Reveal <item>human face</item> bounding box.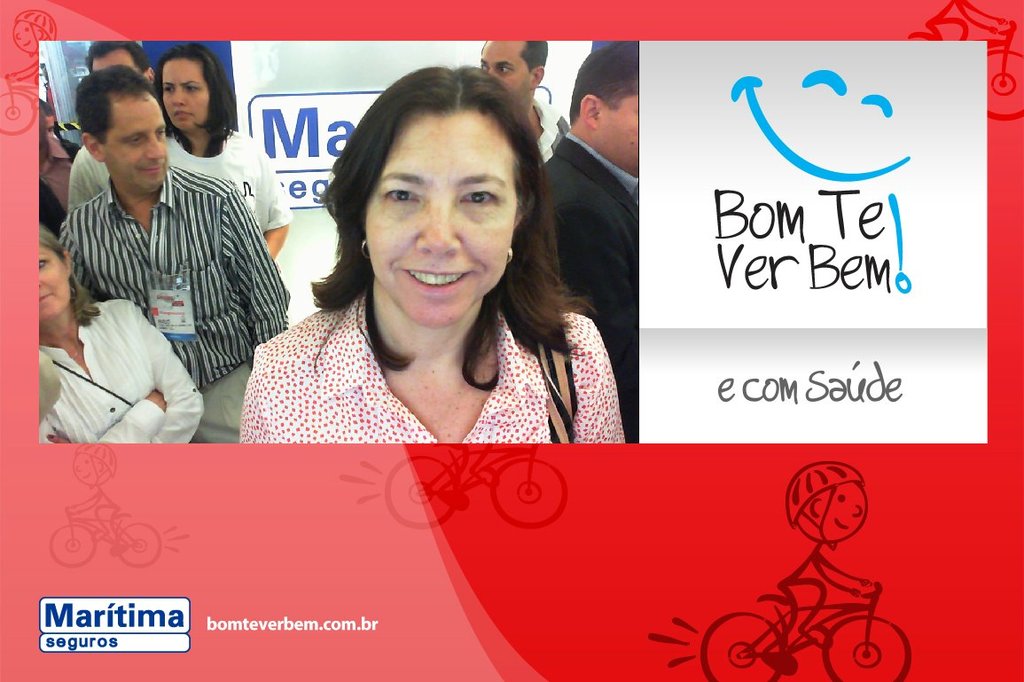
Revealed: crop(482, 39, 531, 98).
